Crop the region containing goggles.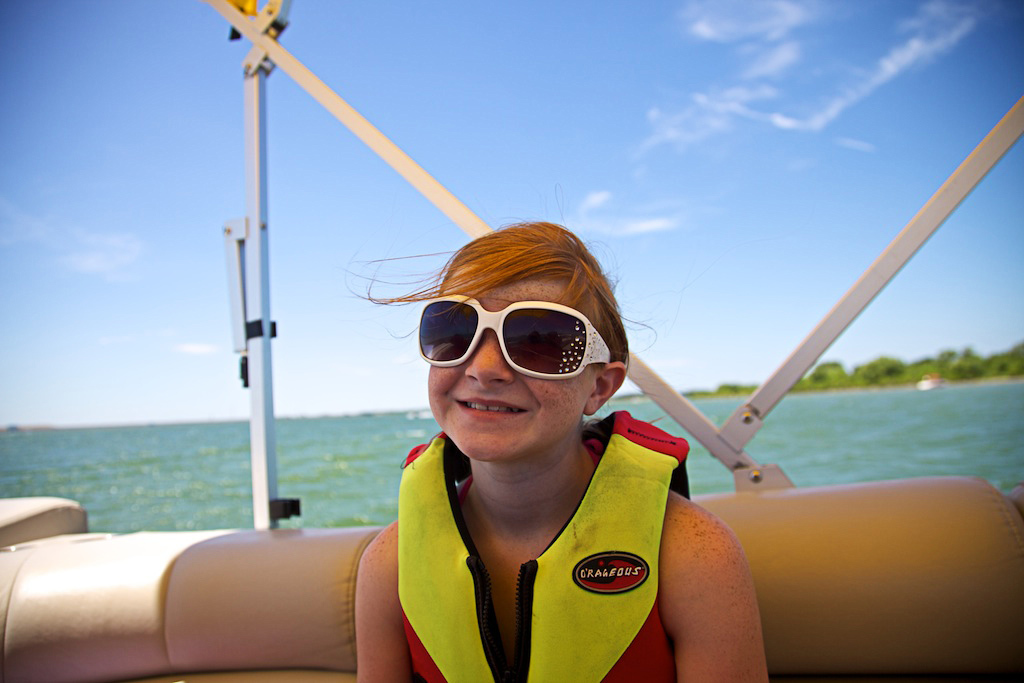
Crop region: 407 296 606 388.
